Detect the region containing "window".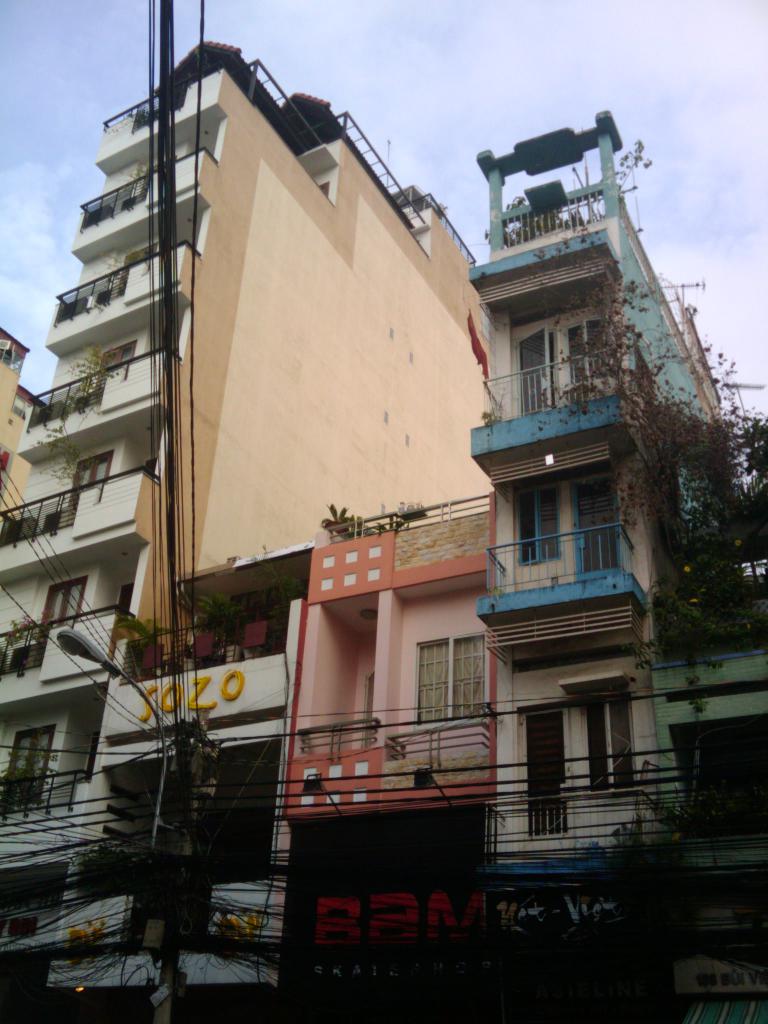
{"left": 556, "top": 317, "right": 609, "bottom": 388}.
